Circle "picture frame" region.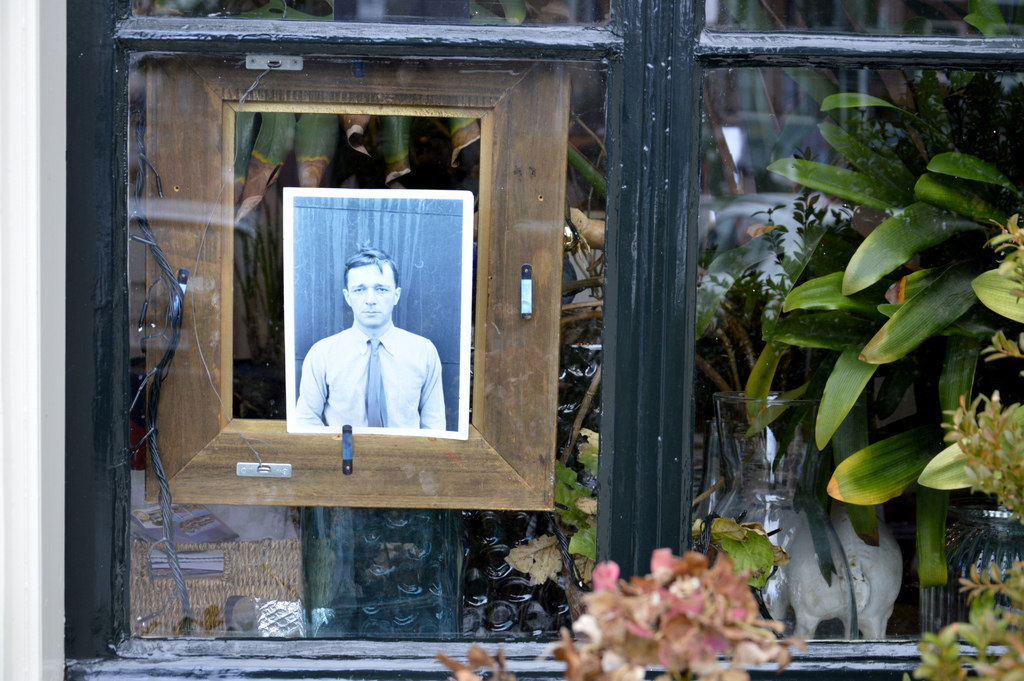
Region: bbox=(149, 53, 568, 509).
